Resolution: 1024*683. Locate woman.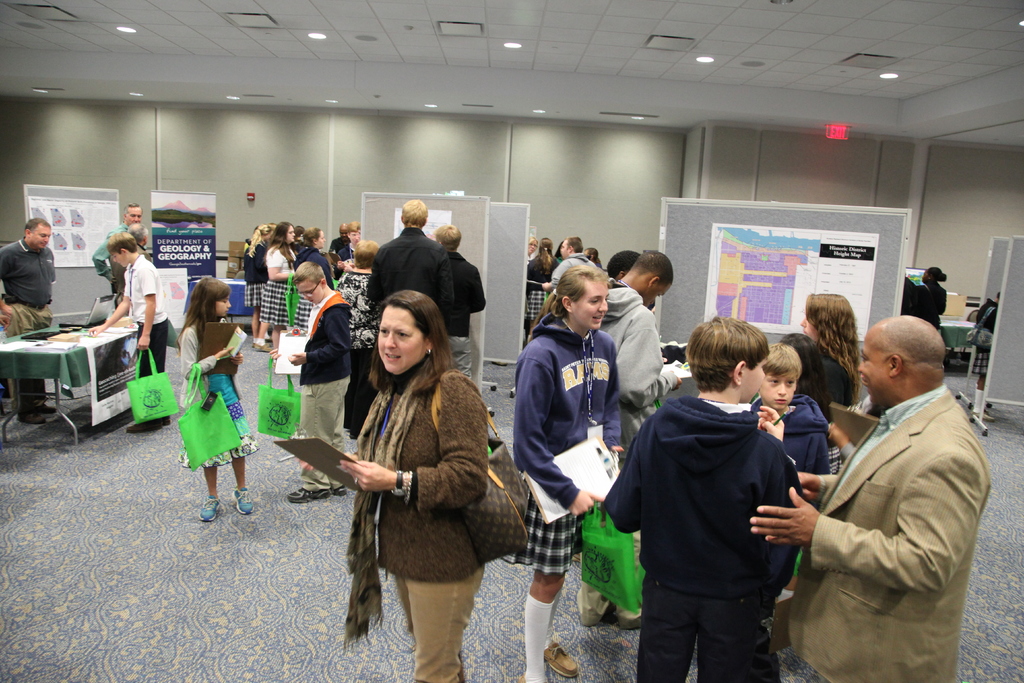
x1=340, y1=224, x2=363, y2=266.
